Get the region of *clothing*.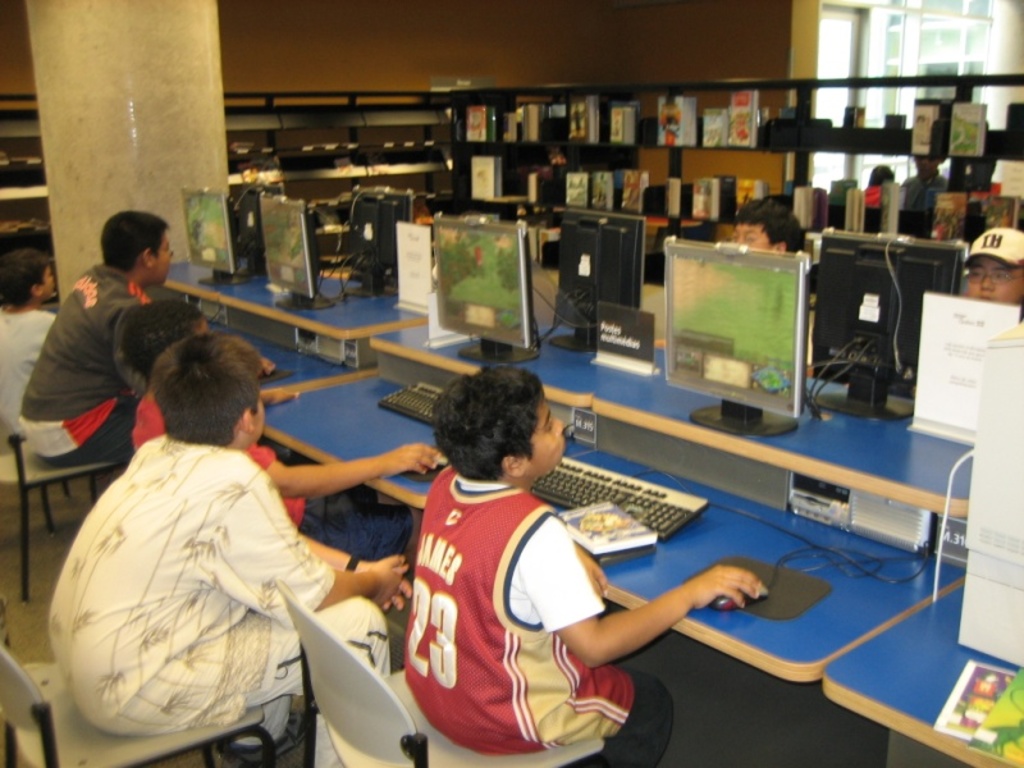
region(0, 298, 65, 436).
